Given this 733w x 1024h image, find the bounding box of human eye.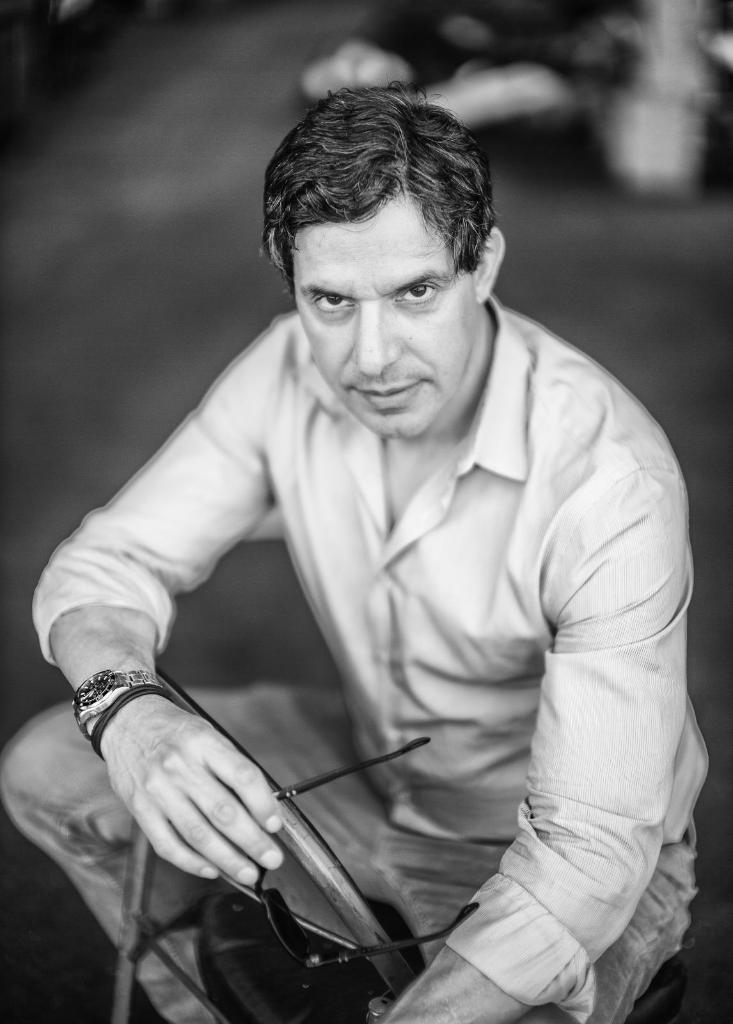
left=395, top=280, right=439, bottom=307.
